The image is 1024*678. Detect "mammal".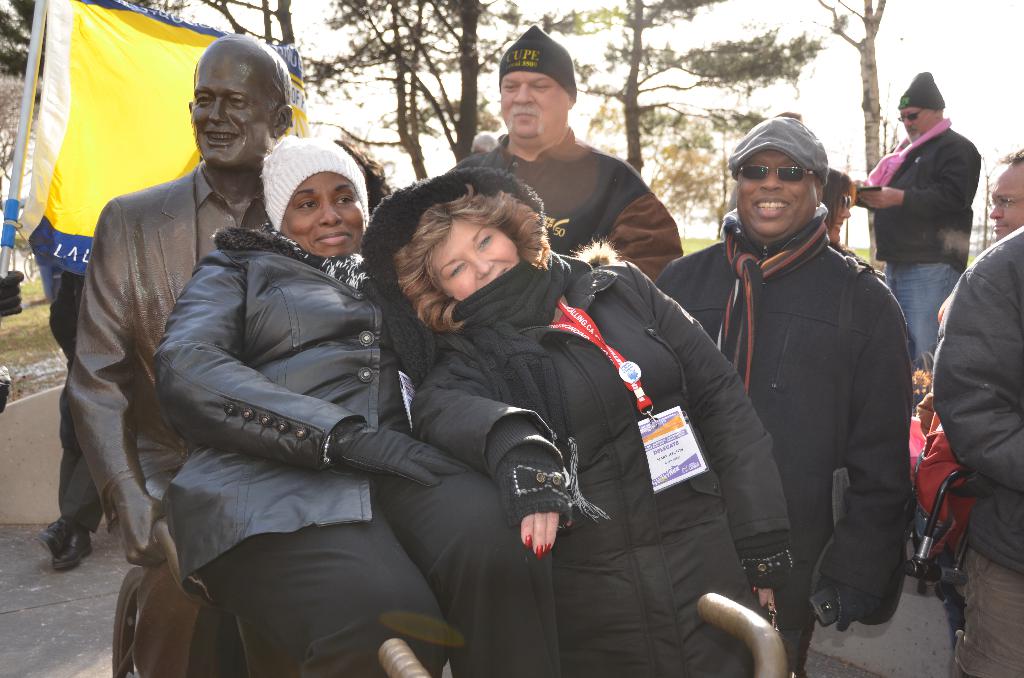
Detection: x1=150, y1=129, x2=564, y2=677.
